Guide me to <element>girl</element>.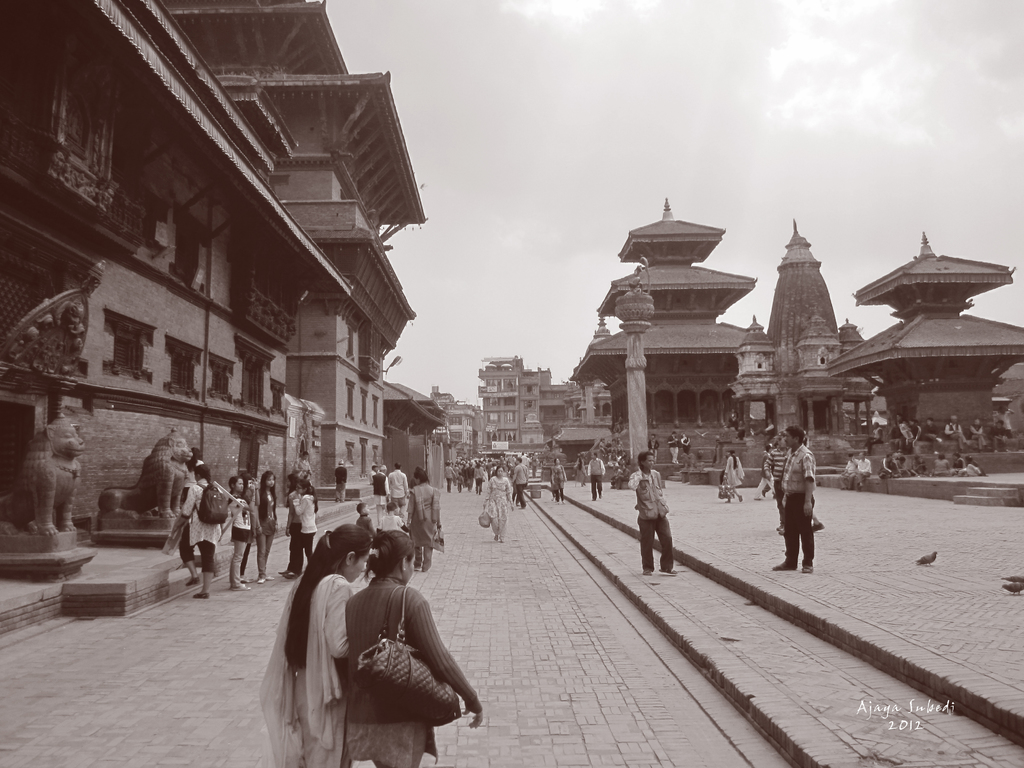
Guidance: [291, 479, 317, 570].
